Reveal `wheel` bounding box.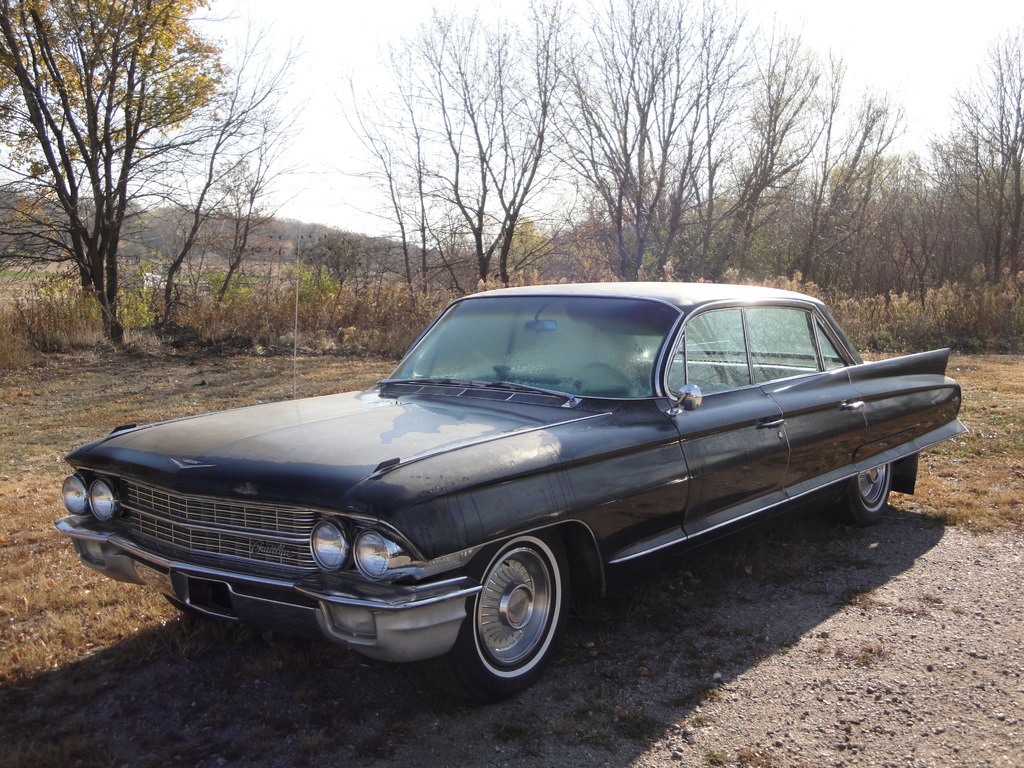
Revealed: {"left": 840, "top": 463, "right": 895, "bottom": 524}.
